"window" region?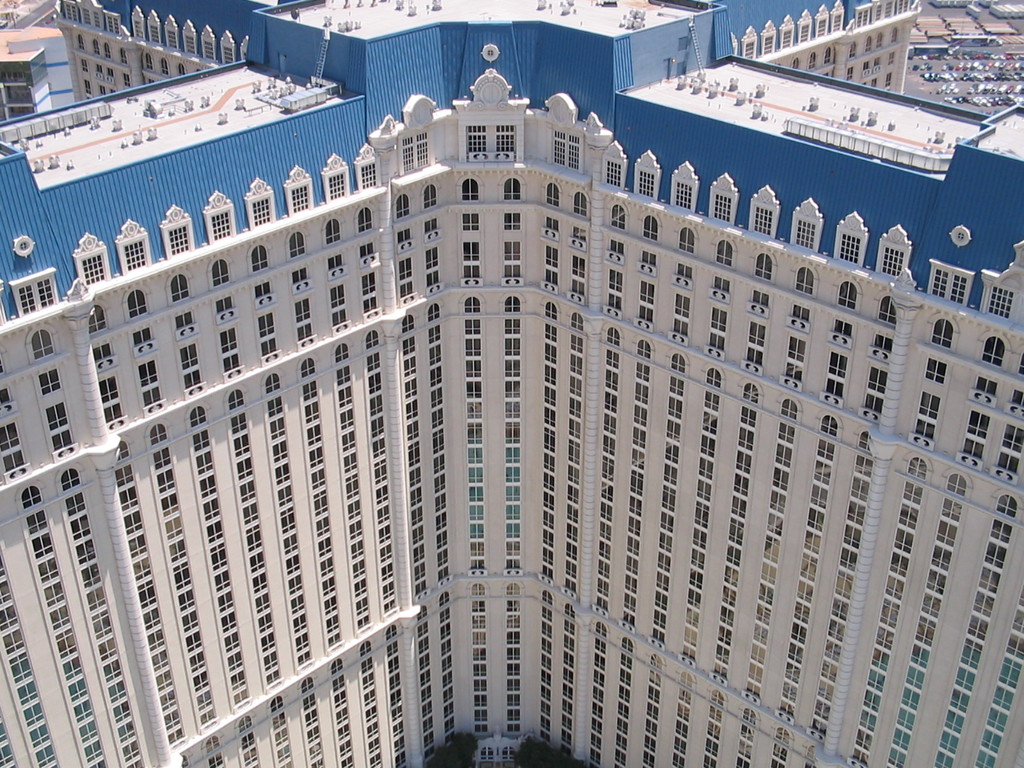
box(707, 717, 719, 739)
